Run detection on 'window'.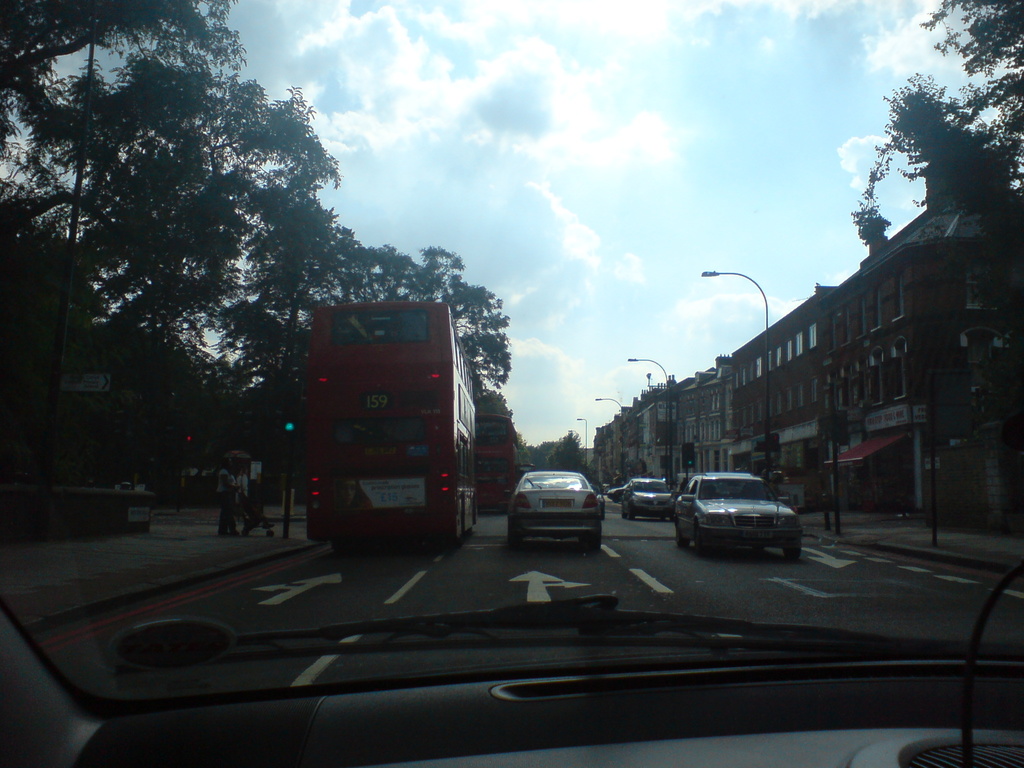
Result: bbox=(888, 280, 902, 323).
